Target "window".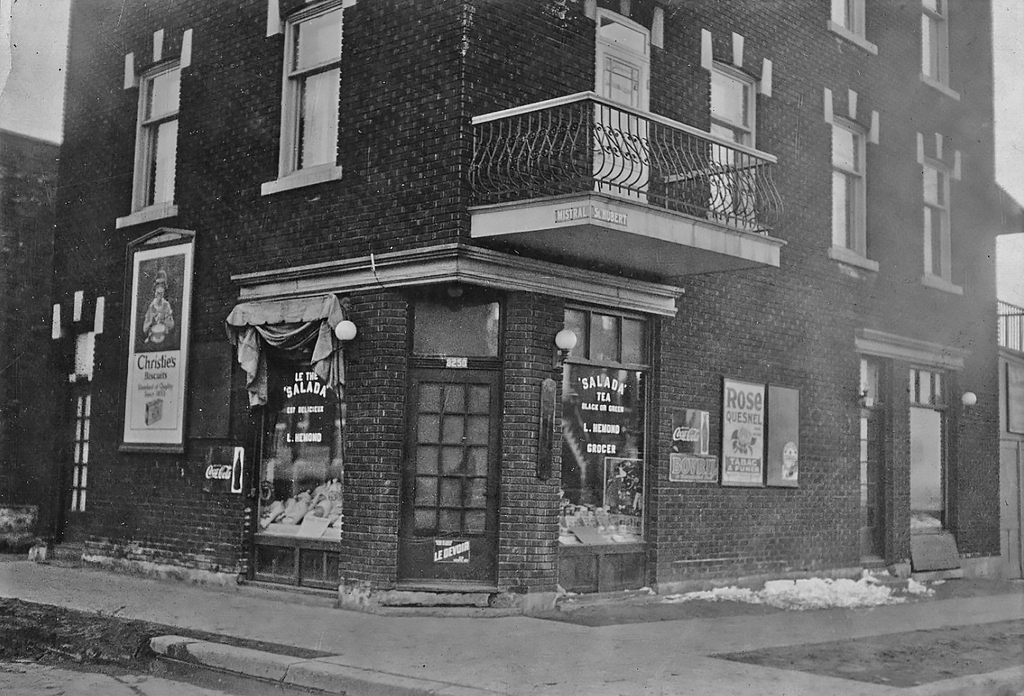
Target region: detection(134, 56, 180, 208).
